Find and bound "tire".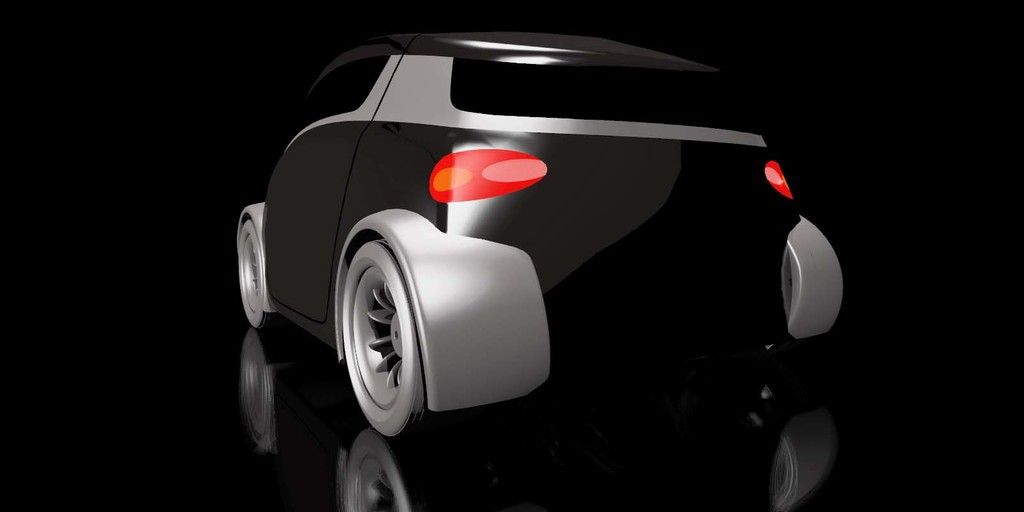
Bound: <bbox>337, 214, 439, 446</bbox>.
